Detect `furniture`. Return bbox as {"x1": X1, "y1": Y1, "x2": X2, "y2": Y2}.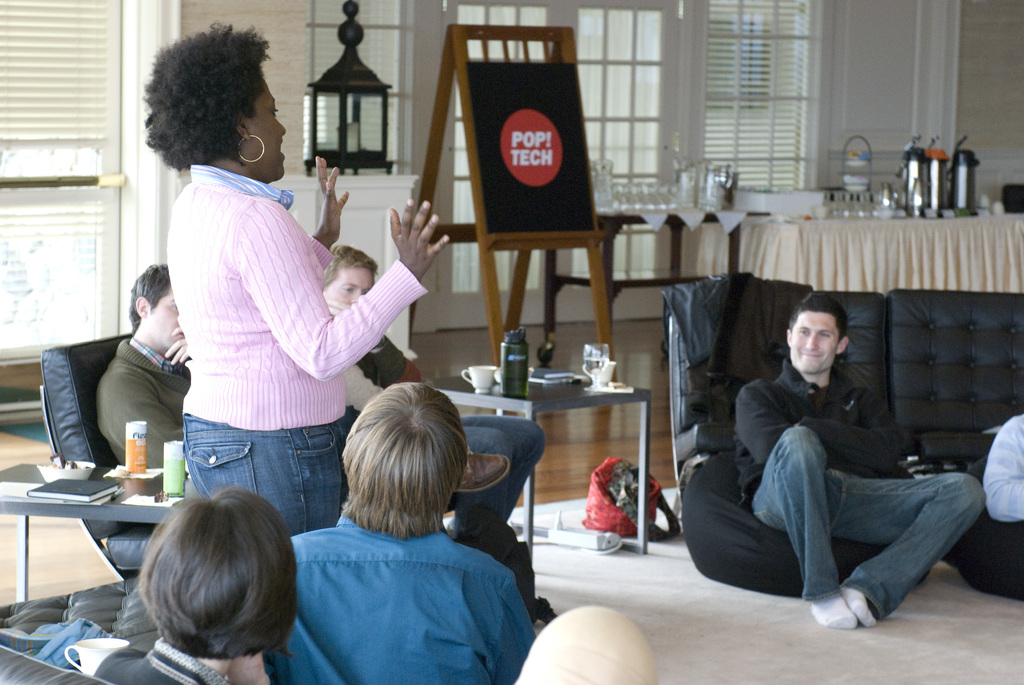
{"x1": 431, "y1": 362, "x2": 652, "y2": 568}.
